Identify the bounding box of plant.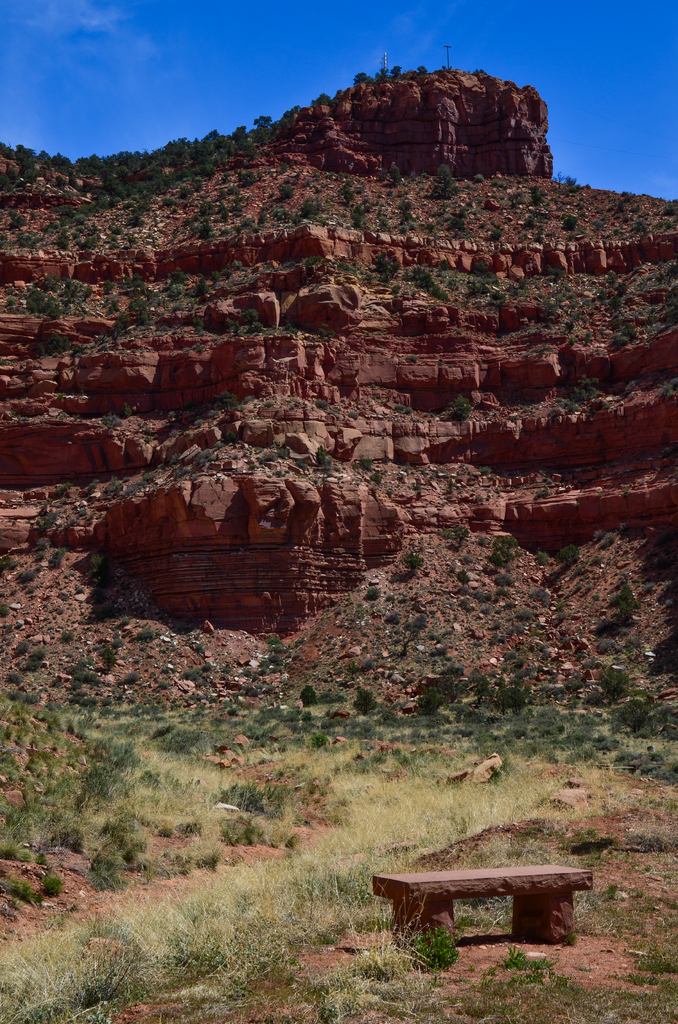
x1=216, y1=389, x2=238, y2=406.
